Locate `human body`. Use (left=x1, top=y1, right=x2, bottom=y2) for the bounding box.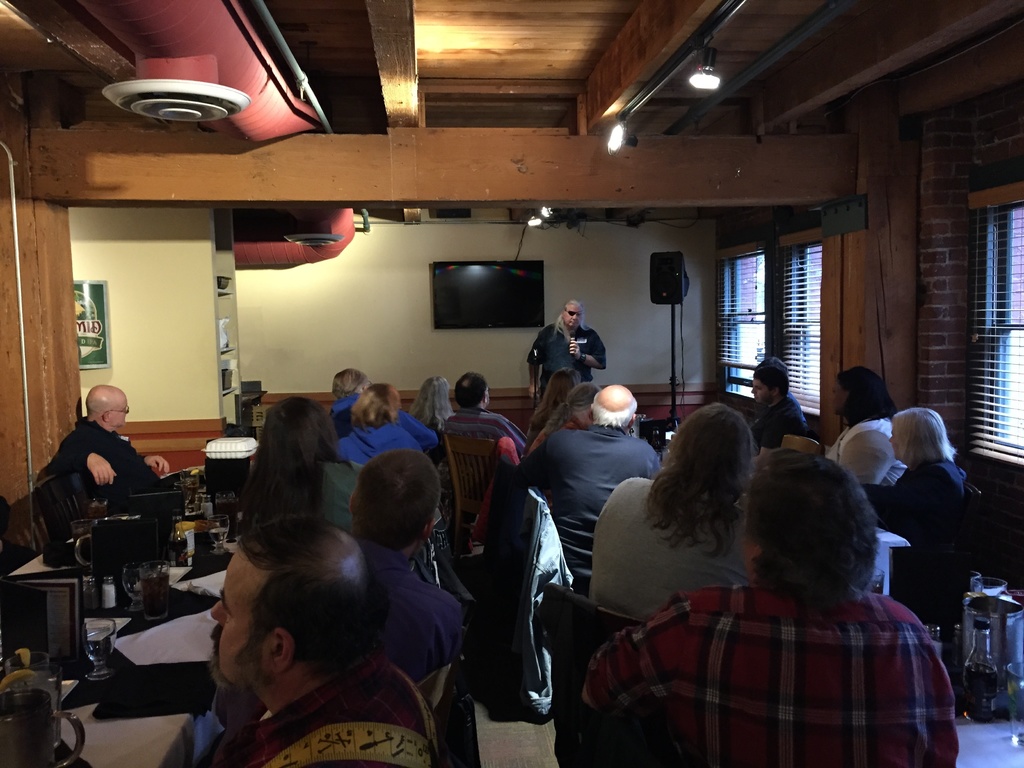
(left=36, top=415, right=175, bottom=499).
